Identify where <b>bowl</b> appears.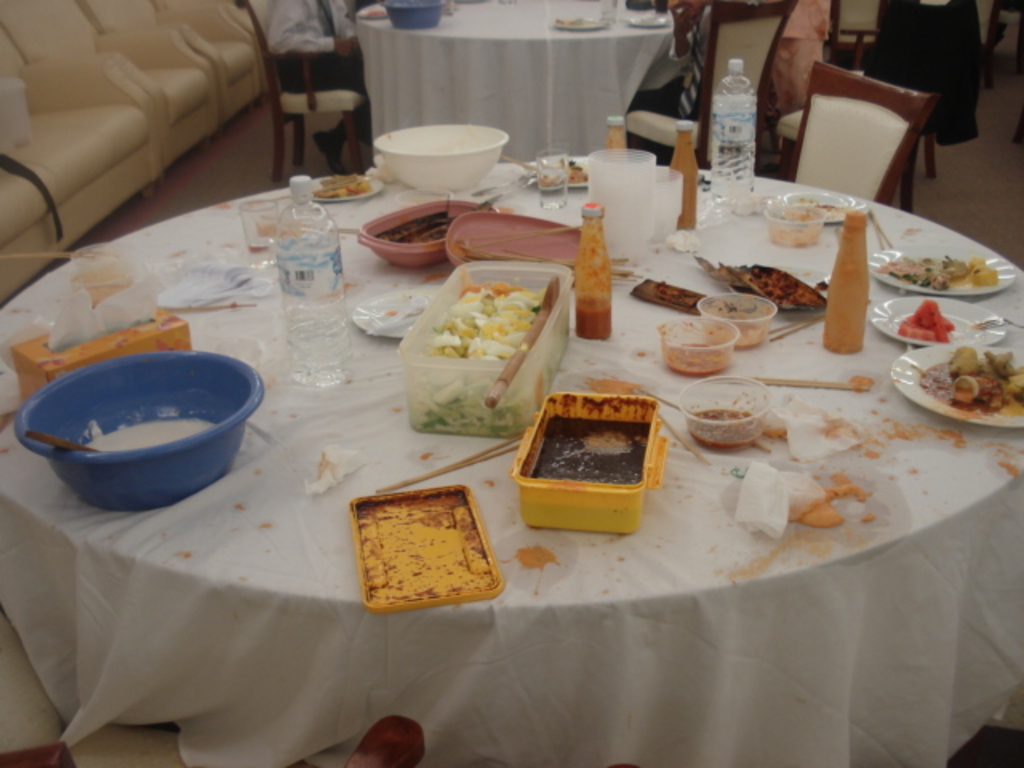
Appears at (x1=379, y1=0, x2=445, y2=29).
